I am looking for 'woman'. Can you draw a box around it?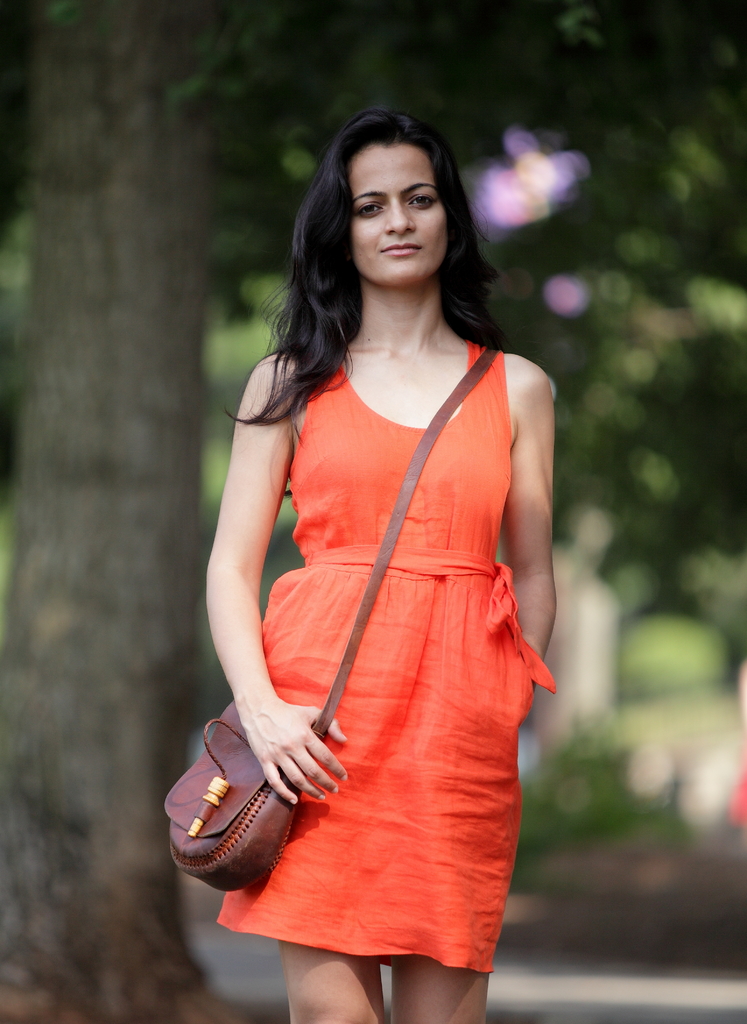
Sure, the bounding box is pyautogui.locateOnScreen(177, 104, 582, 1014).
